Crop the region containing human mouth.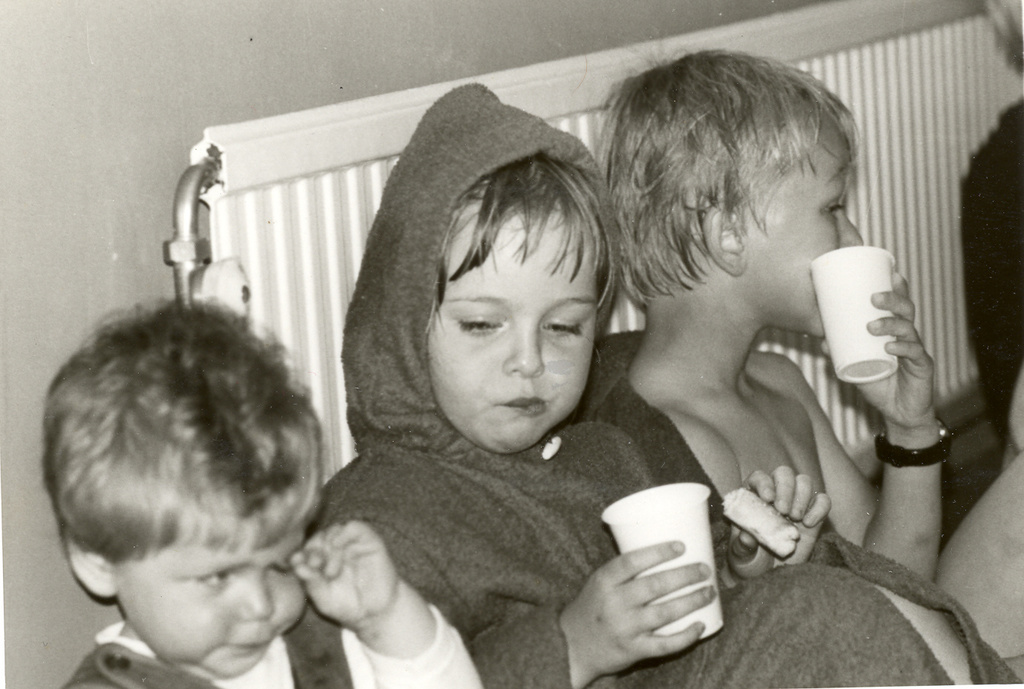
Crop region: 507, 397, 545, 418.
